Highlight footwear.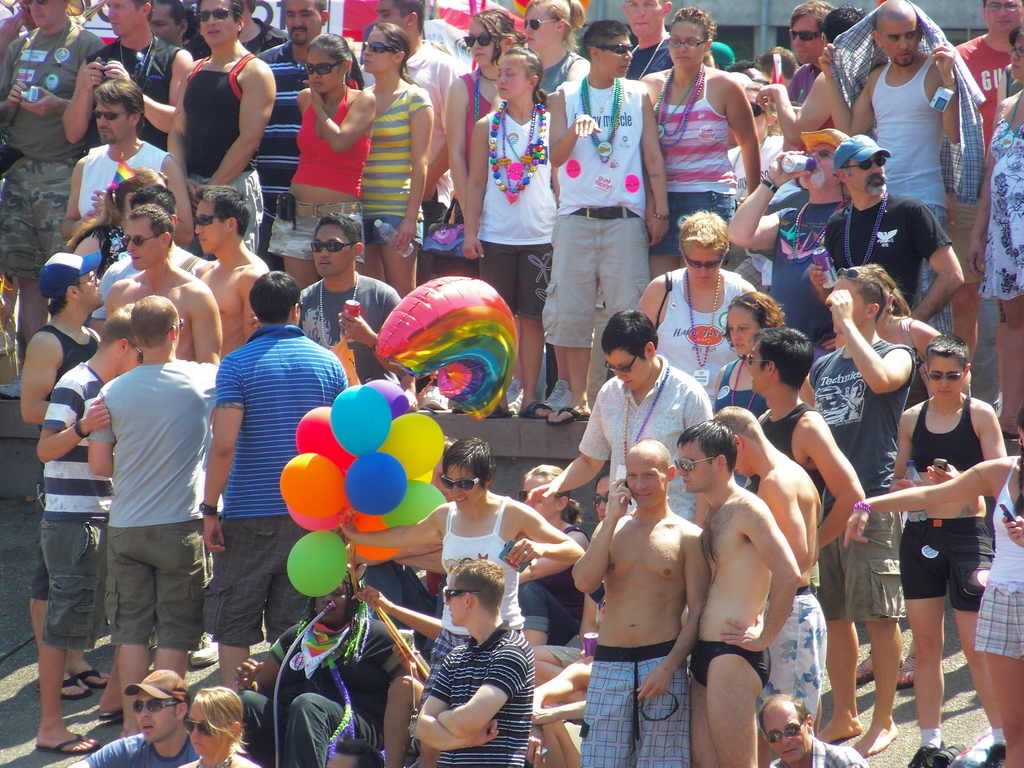
Highlighted region: x1=59, y1=671, x2=88, y2=698.
